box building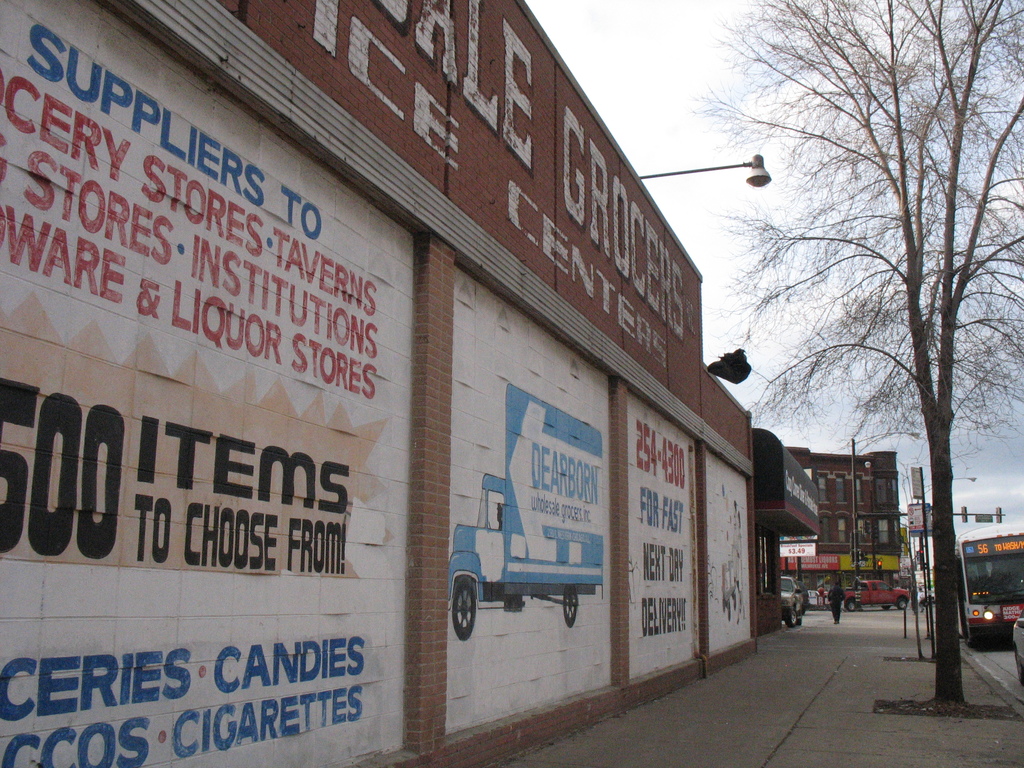
select_region(781, 449, 900, 613)
